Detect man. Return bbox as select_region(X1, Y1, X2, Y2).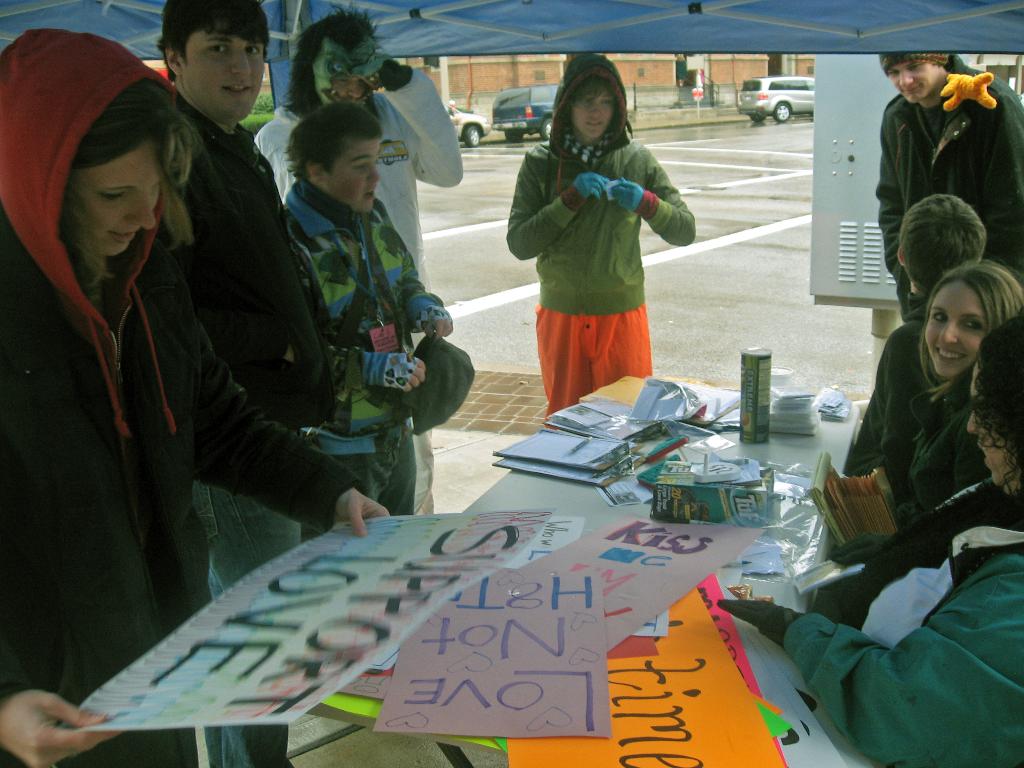
select_region(875, 51, 1023, 321).
